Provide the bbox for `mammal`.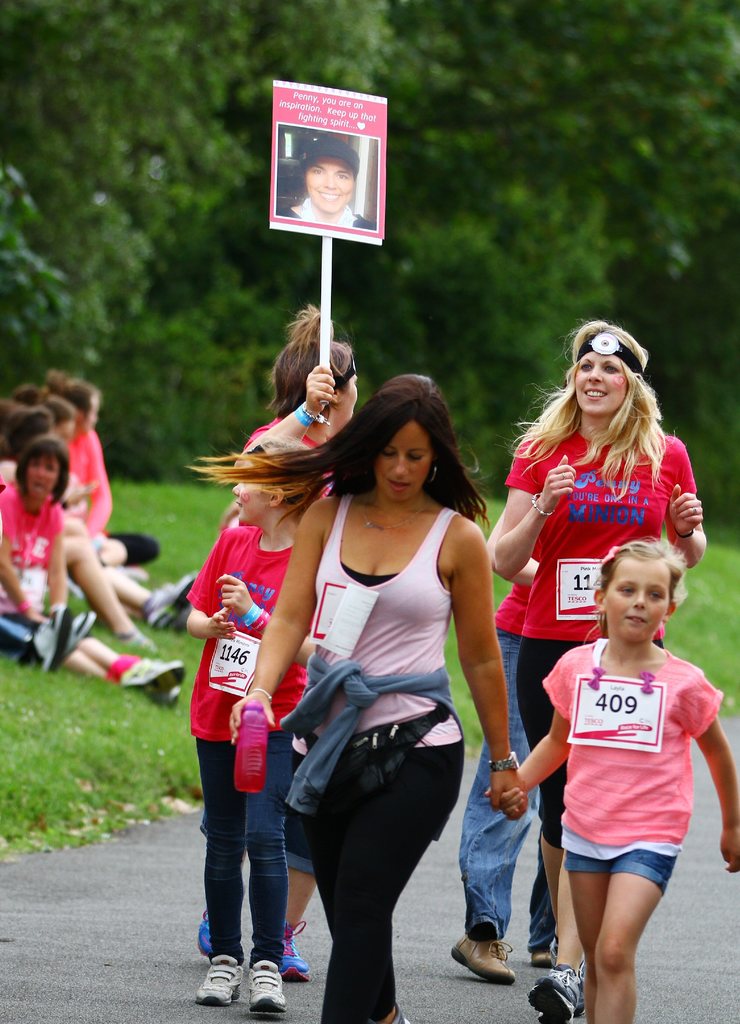
bbox(0, 438, 191, 705).
